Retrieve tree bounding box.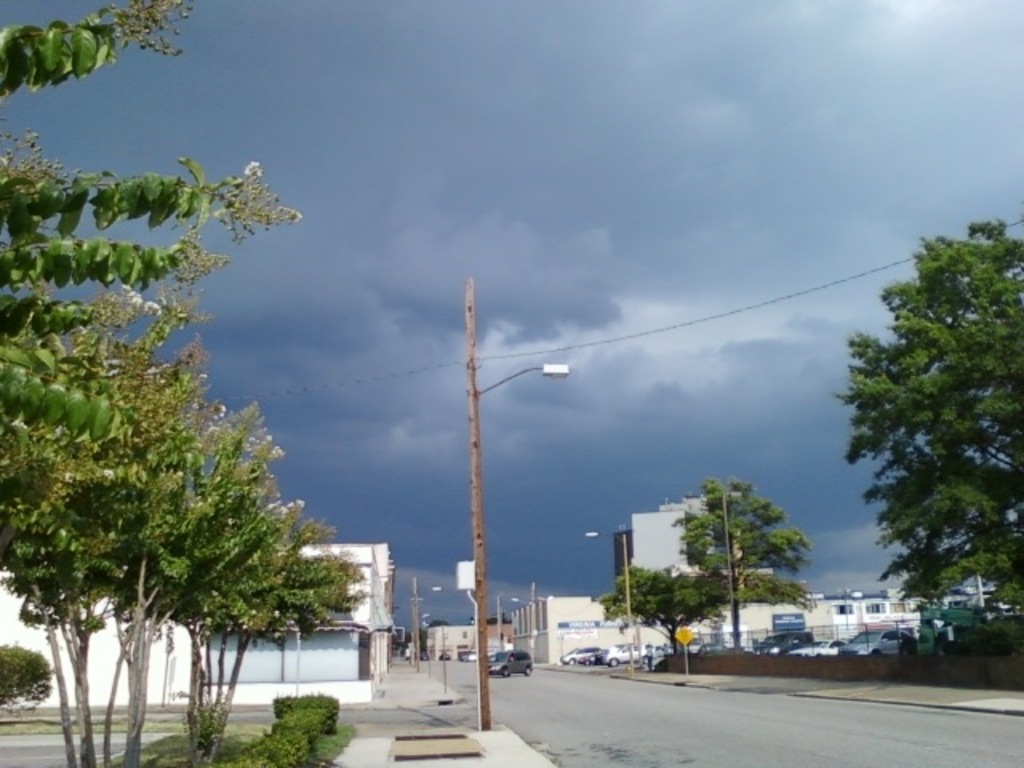
Bounding box: select_region(0, 282, 293, 766).
